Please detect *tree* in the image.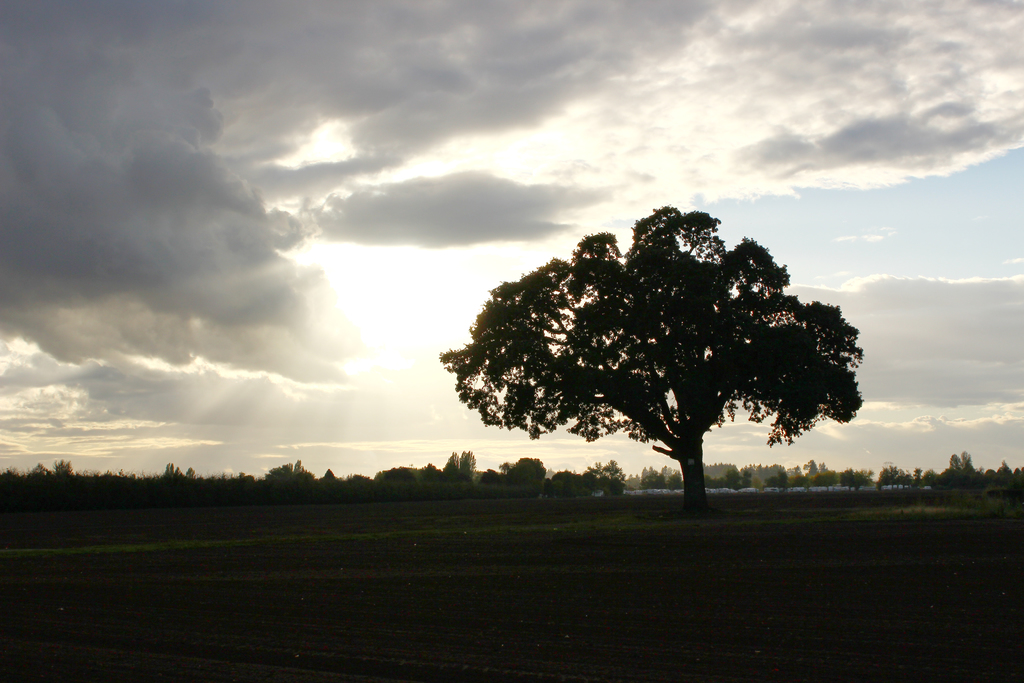
box=[958, 450, 980, 490].
